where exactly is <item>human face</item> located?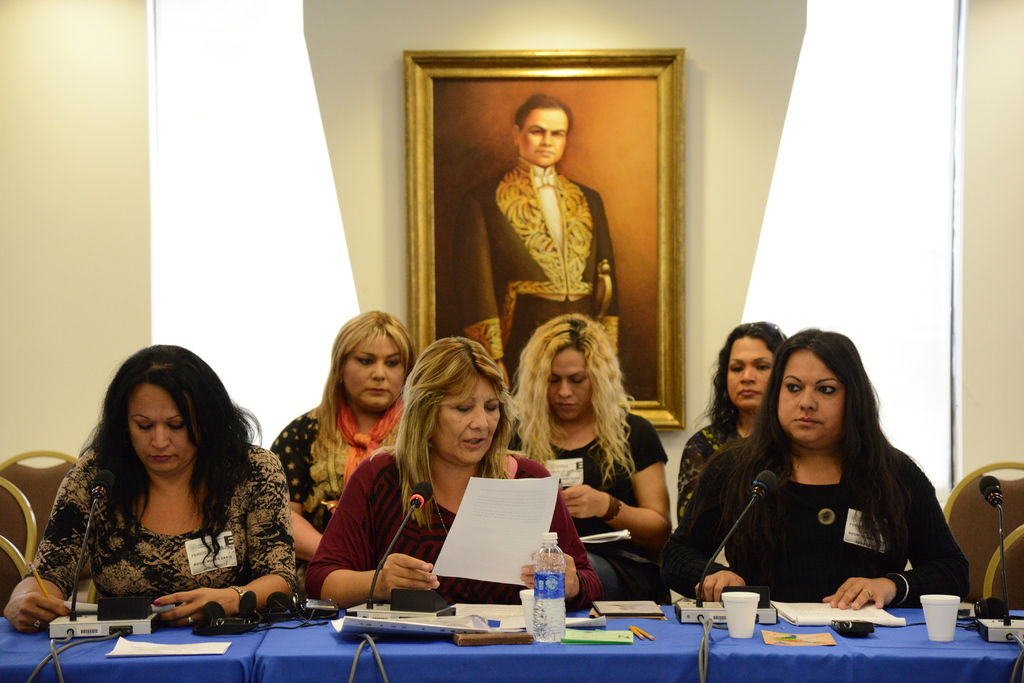
Its bounding box is bbox=[781, 353, 844, 440].
